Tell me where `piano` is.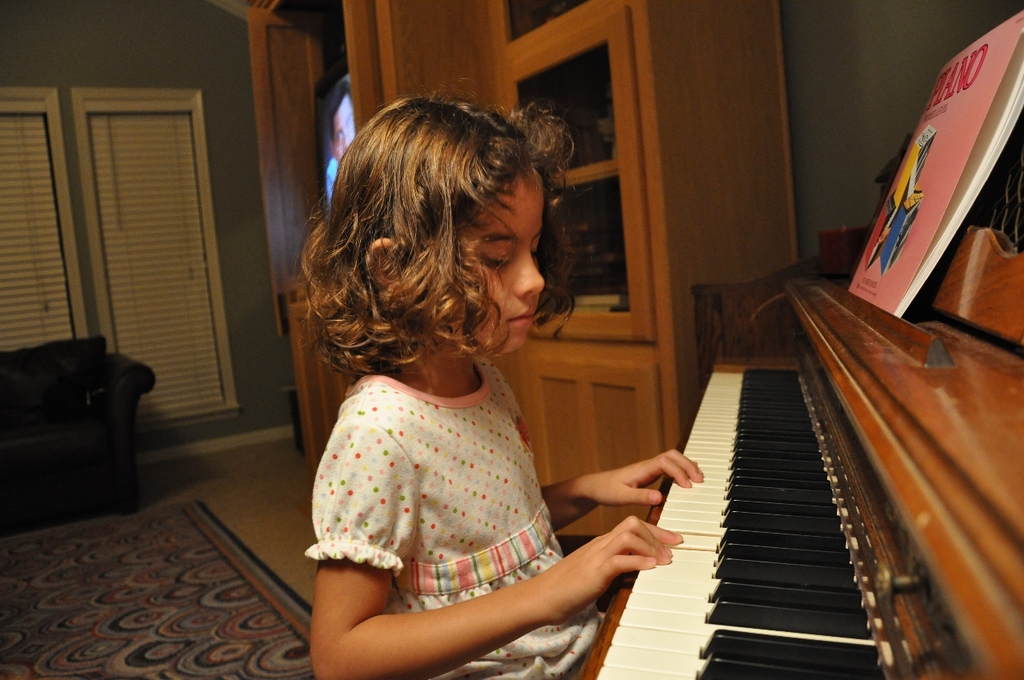
`piano` is at box=[464, 205, 1010, 679].
